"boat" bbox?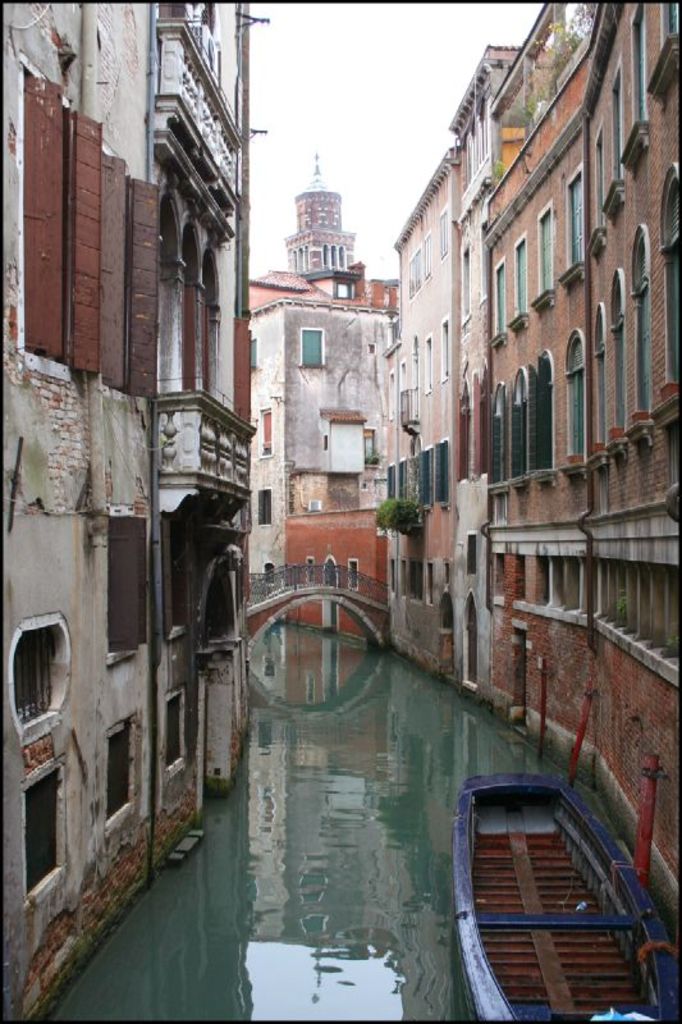
detection(454, 771, 681, 1023)
